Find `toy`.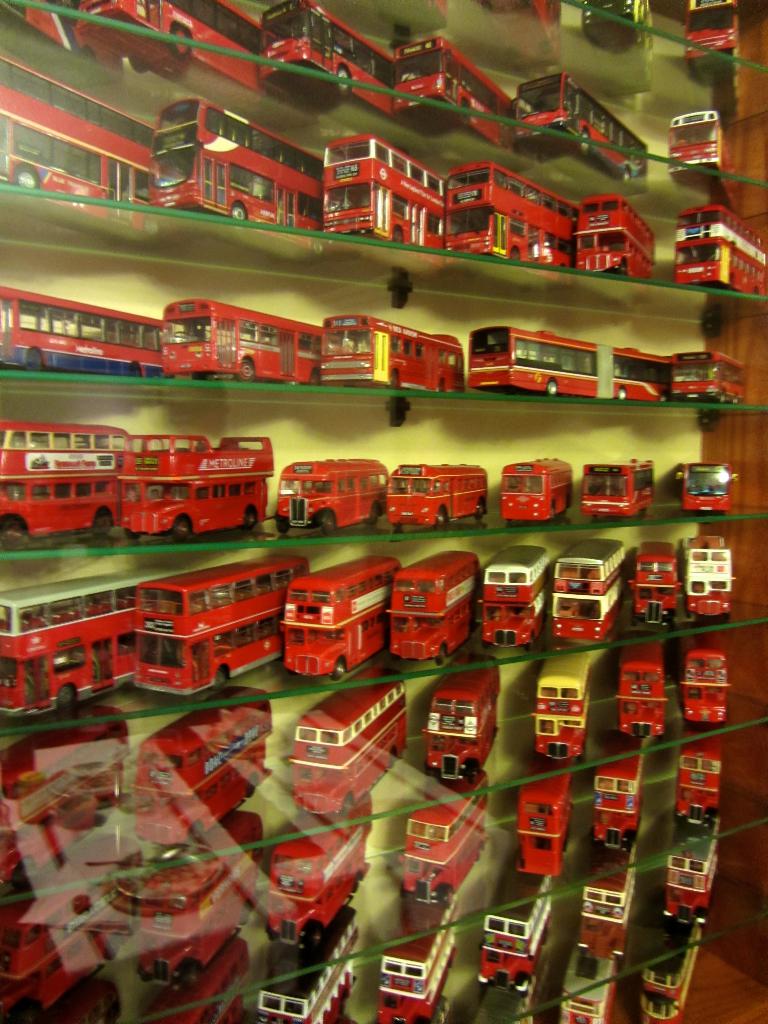
[x1=471, y1=0, x2=563, y2=65].
